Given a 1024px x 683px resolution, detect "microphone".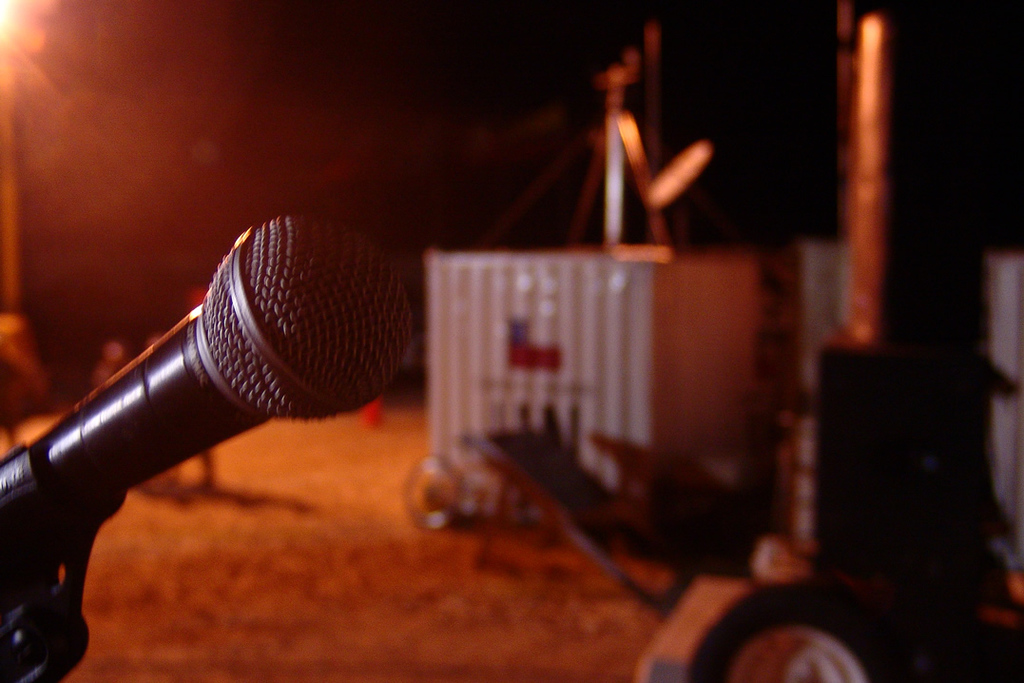
bbox=[22, 227, 400, 609].
